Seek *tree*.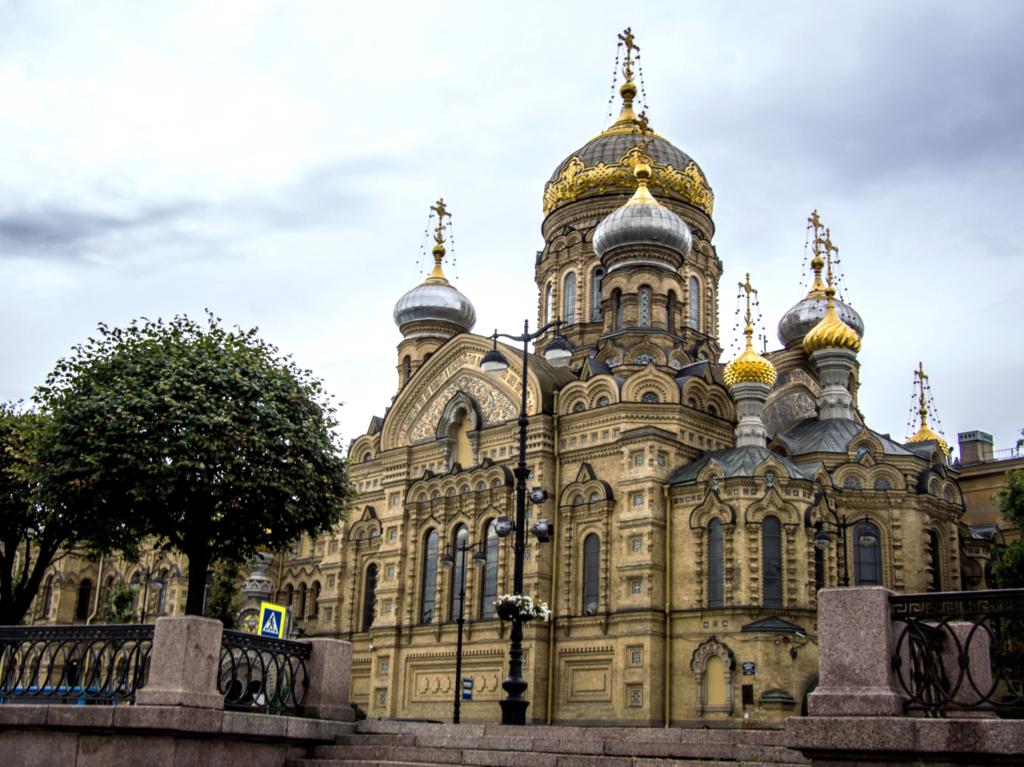
[982, 439, 1023, 539].
